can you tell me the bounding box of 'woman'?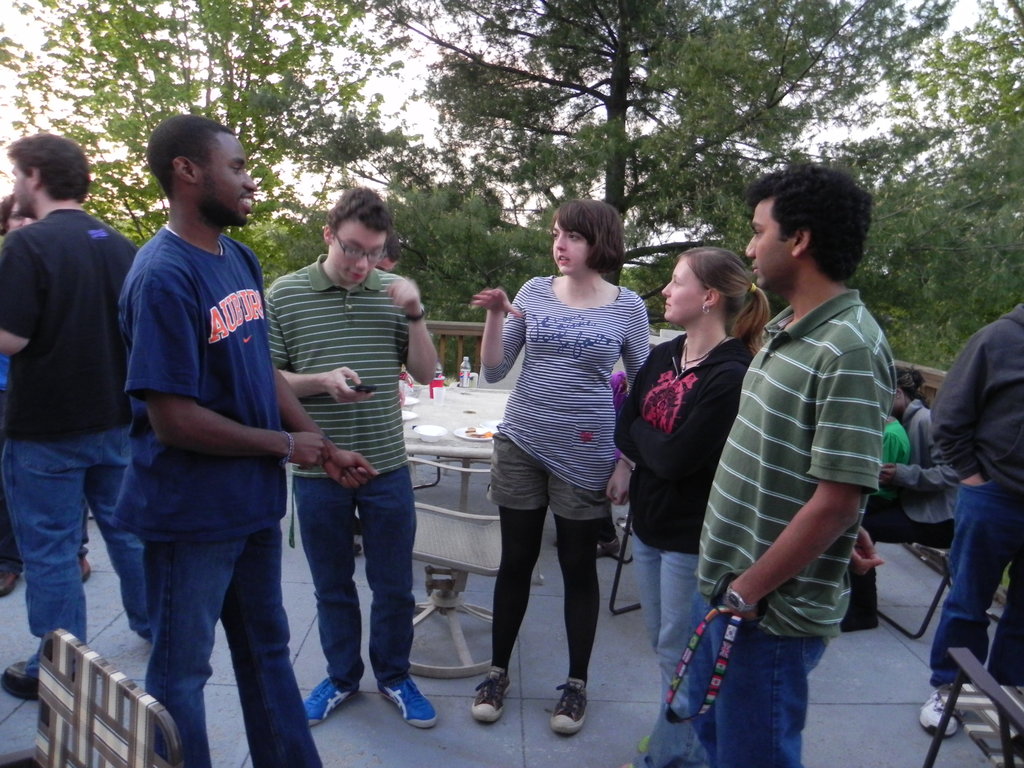
x1=867 y1=361 x2=973 y2=545.
